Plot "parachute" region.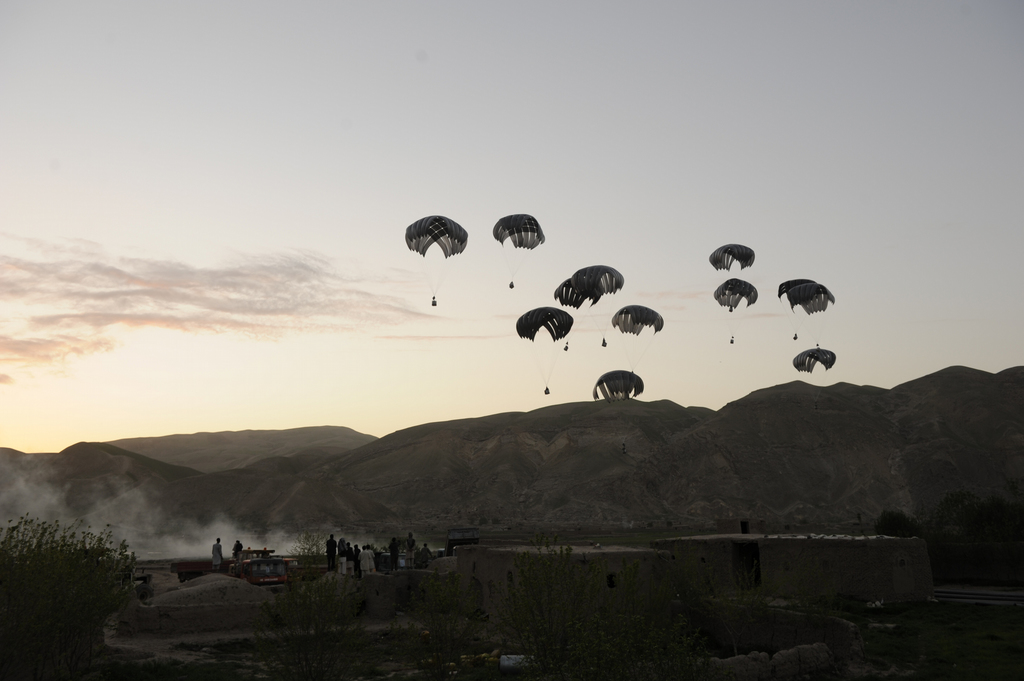
Plotted at {"x1": 490, "y1": 214, "x2": 548, "y2": 290}.
